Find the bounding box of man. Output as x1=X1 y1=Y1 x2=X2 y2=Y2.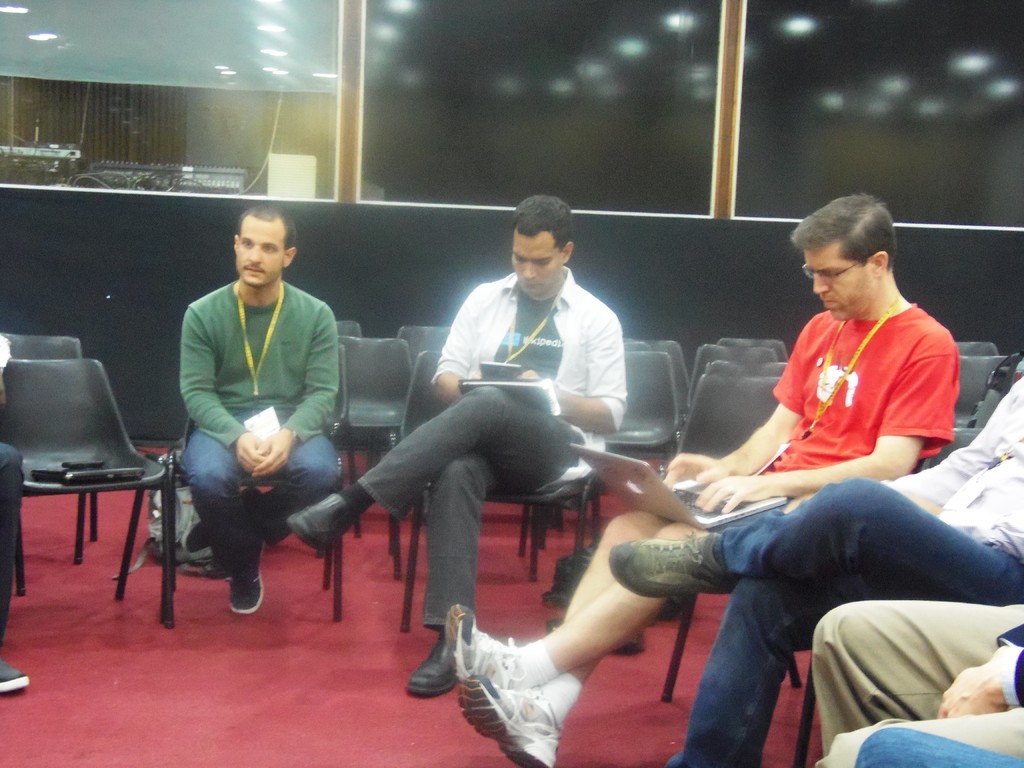
x1=609 y1=374 x2=1023 y2=767.
